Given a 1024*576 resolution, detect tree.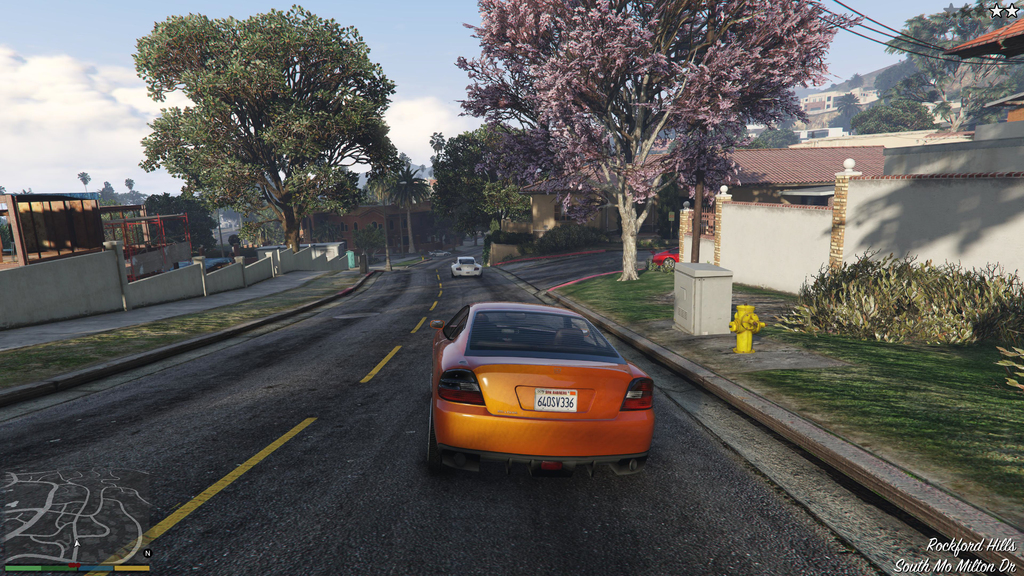
137:3:398:254.
